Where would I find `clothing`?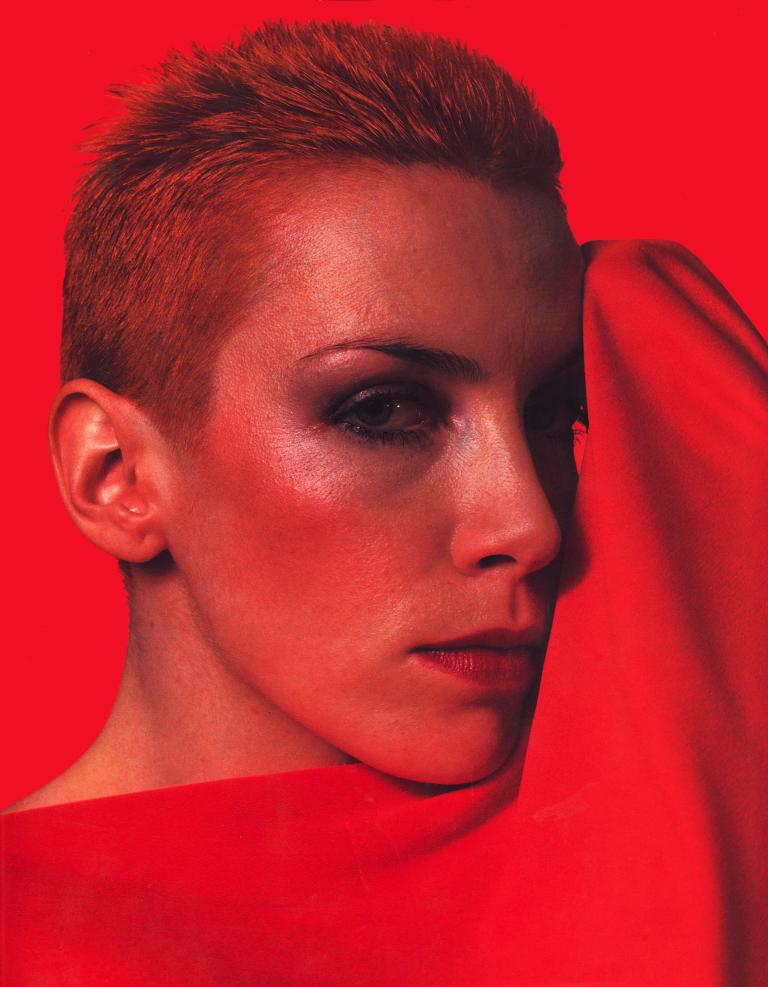
At <region>0, 236, 767, 986</region>.
